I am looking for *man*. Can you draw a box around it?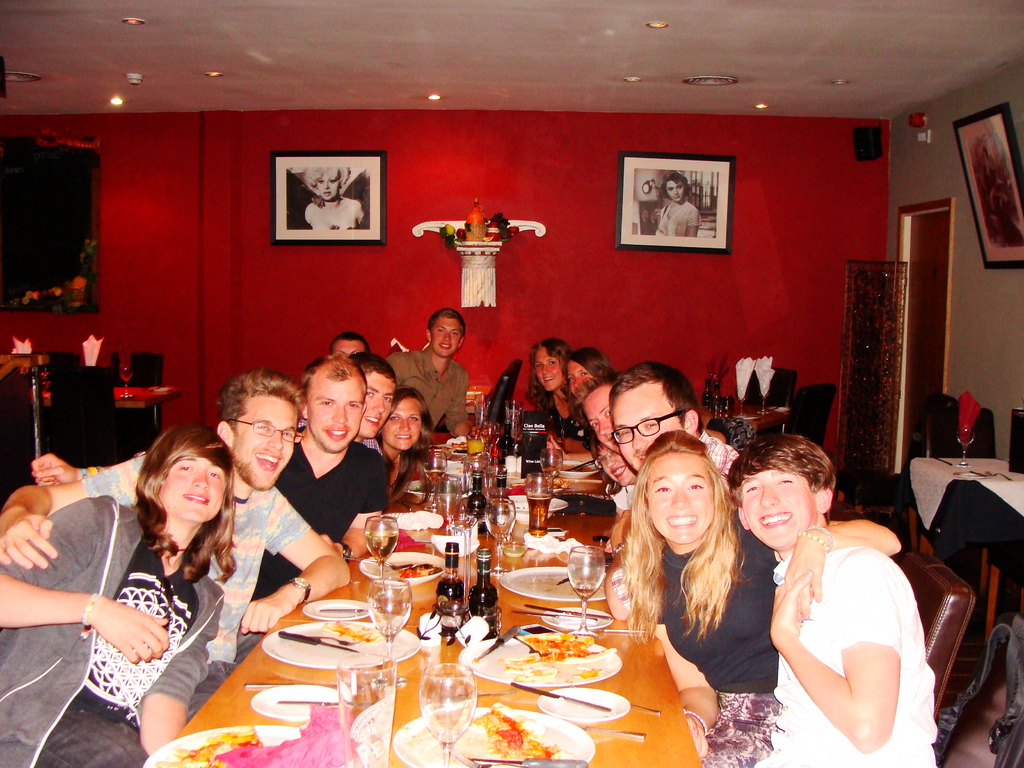
Sure, the bounding box is detection(257, 362, 388, 595).
